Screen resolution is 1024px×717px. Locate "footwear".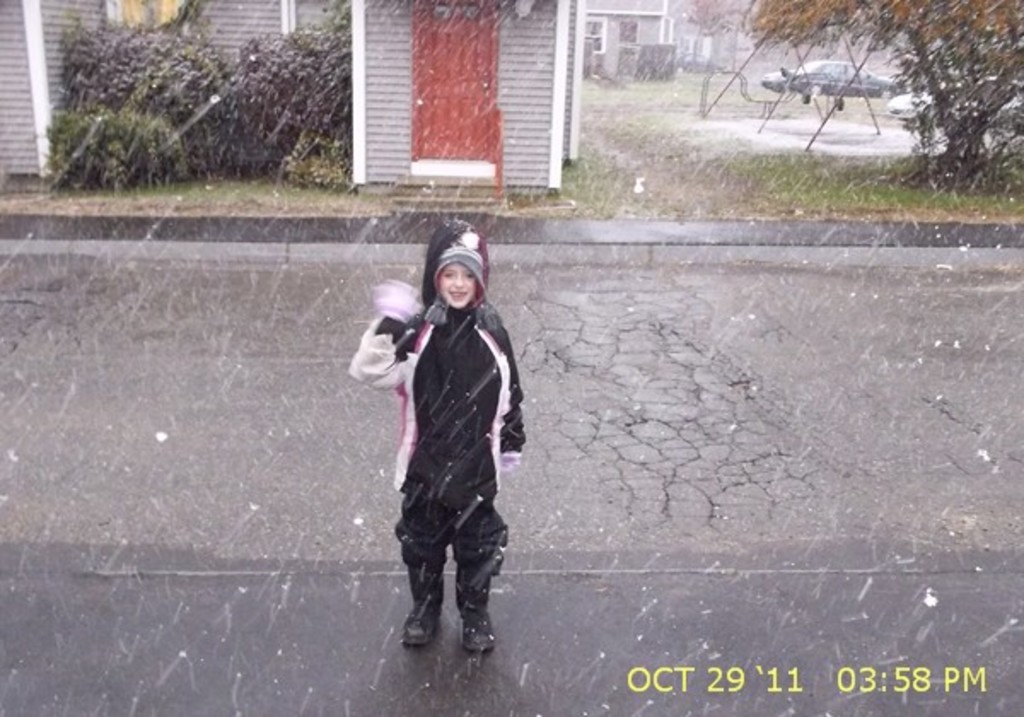
(464, 608, 498, 652).
